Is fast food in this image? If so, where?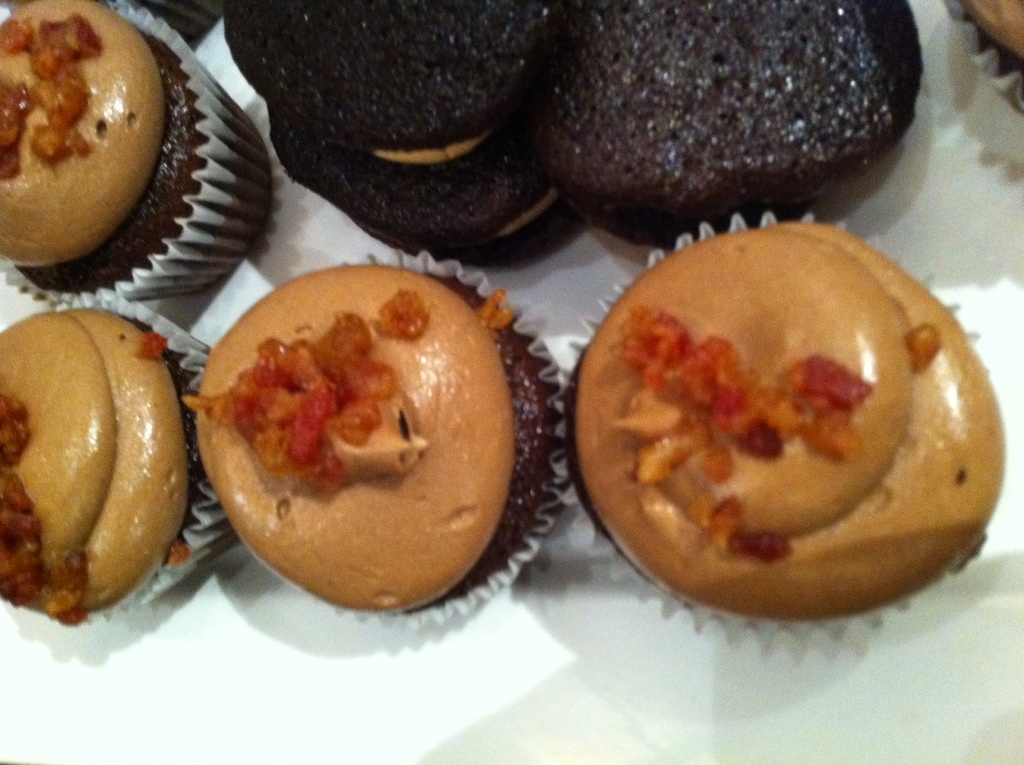
Yes, at <box>559,208,1013,624</box>.
